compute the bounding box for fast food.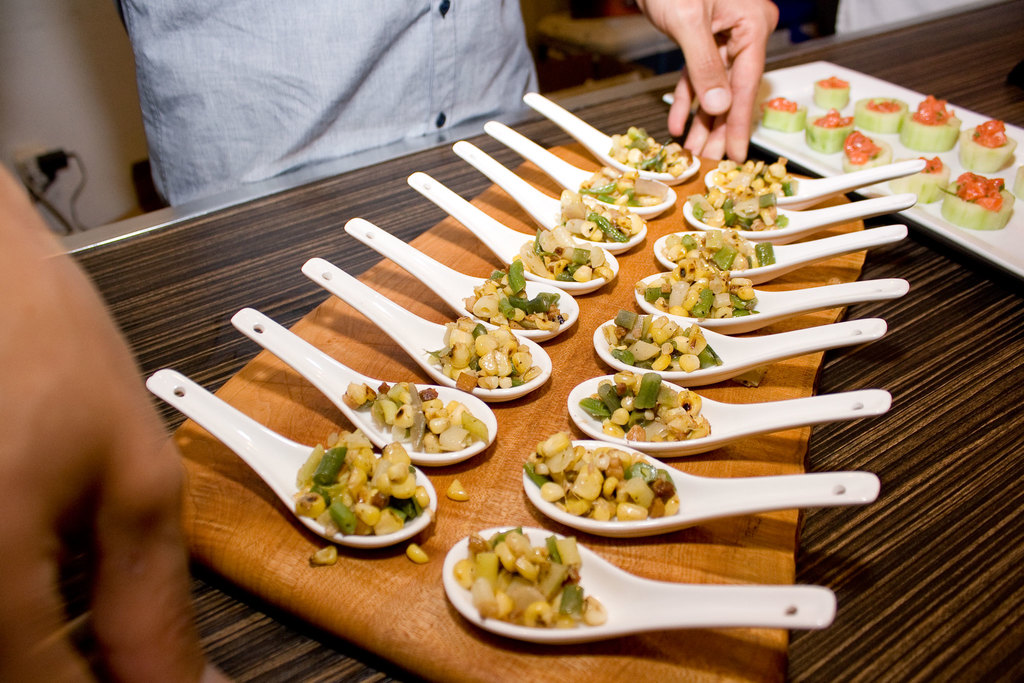
[588, 375, 707, 438].
